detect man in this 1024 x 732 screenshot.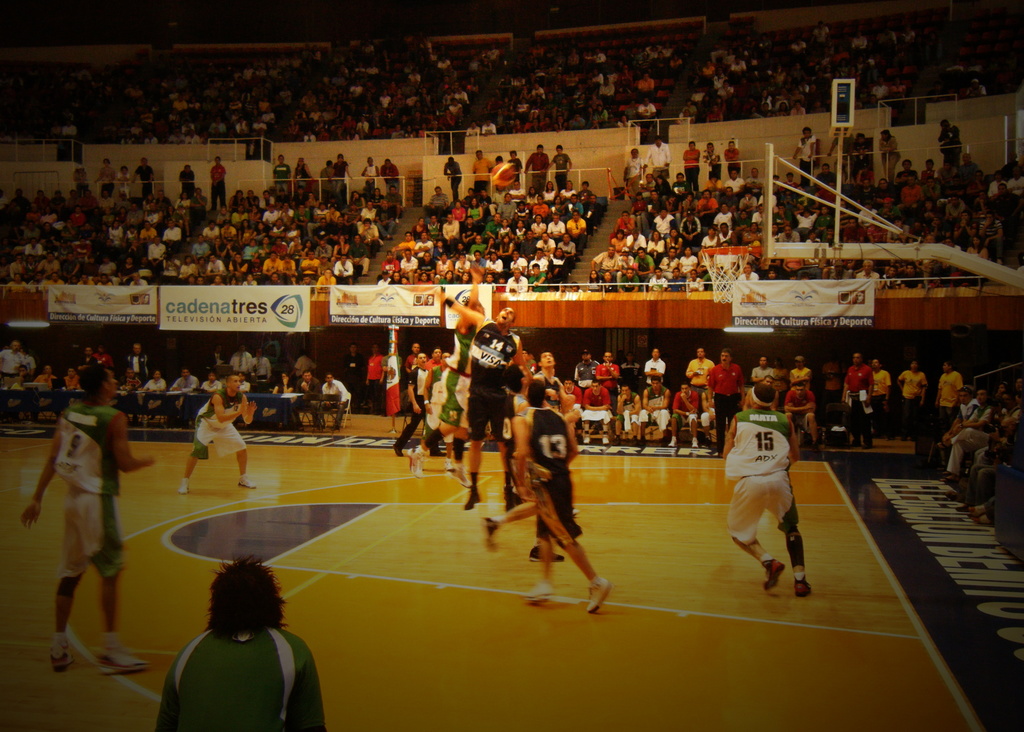
Detection: [left=129, top=273, right=152, bottom=298].
